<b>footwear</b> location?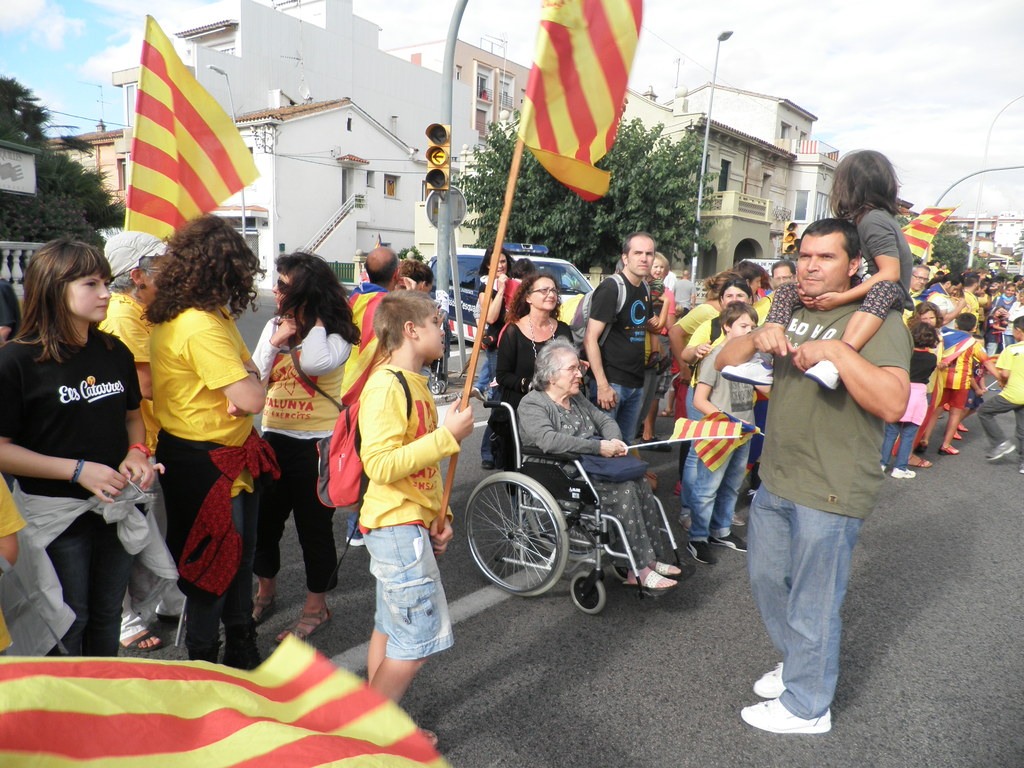
l=655, t=561, r=682, b=578
